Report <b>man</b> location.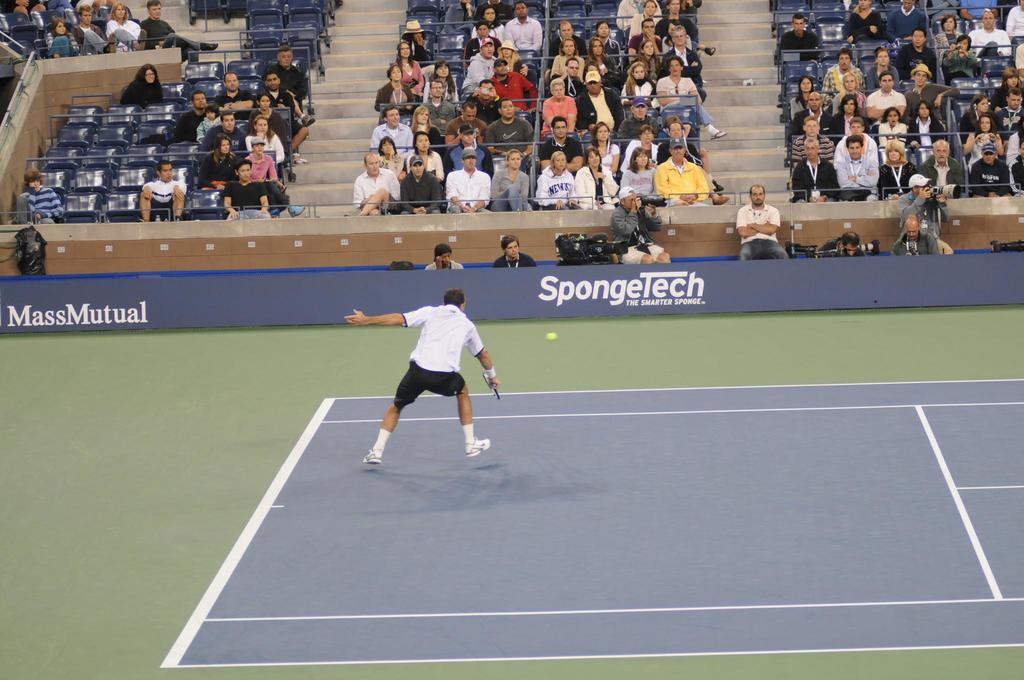
Report: region(968, 147, 1014, 200).
